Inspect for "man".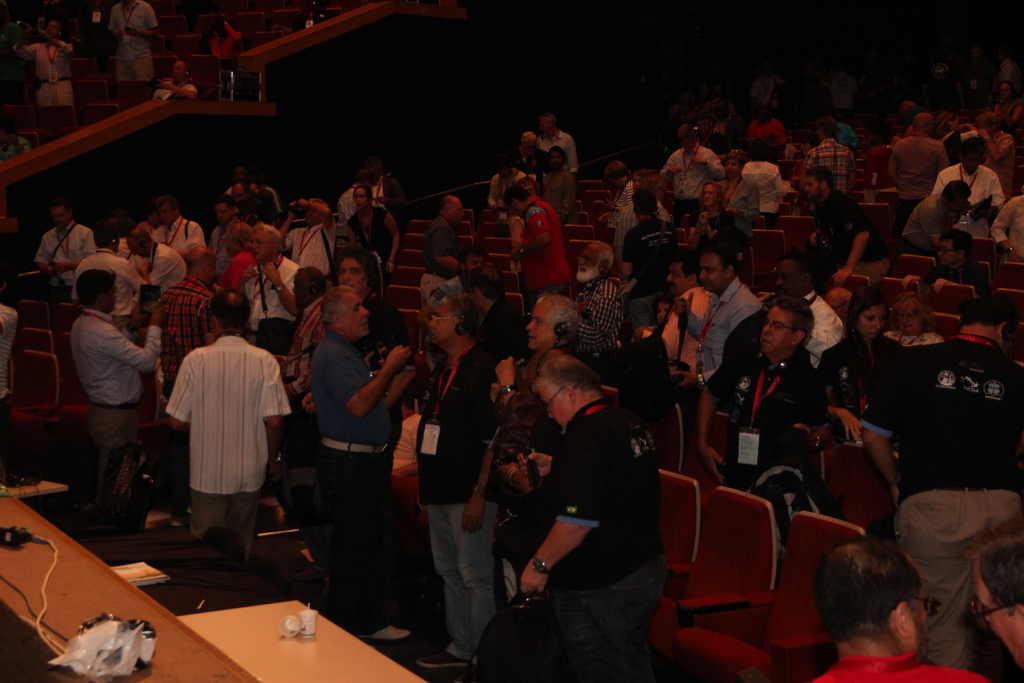
Inspection: bbox(419, 195, 465, 302).
